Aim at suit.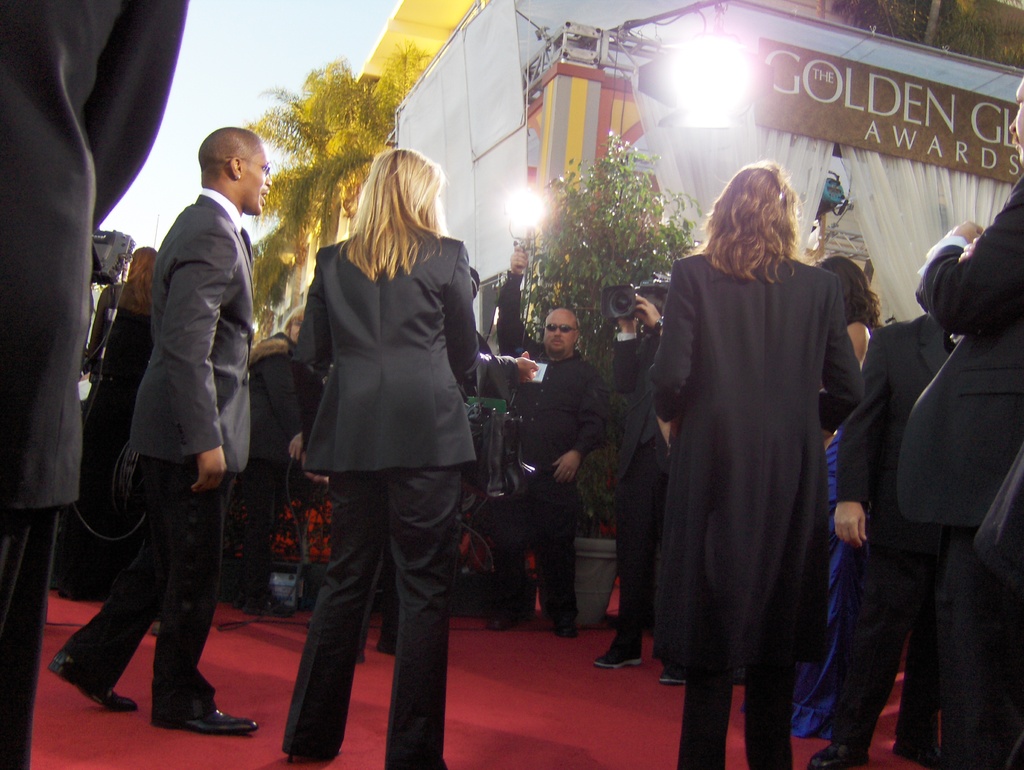
Aimed at box(836, 312, 965, 753).
